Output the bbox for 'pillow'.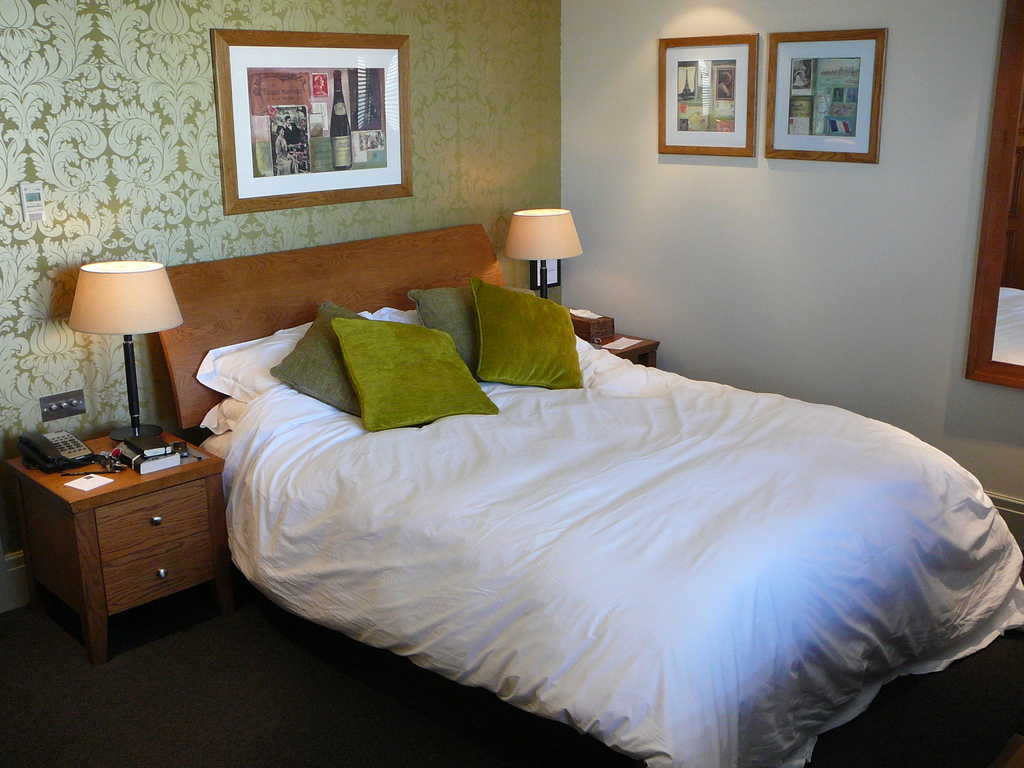
left=271, top=298, right=374, bottom=424.
